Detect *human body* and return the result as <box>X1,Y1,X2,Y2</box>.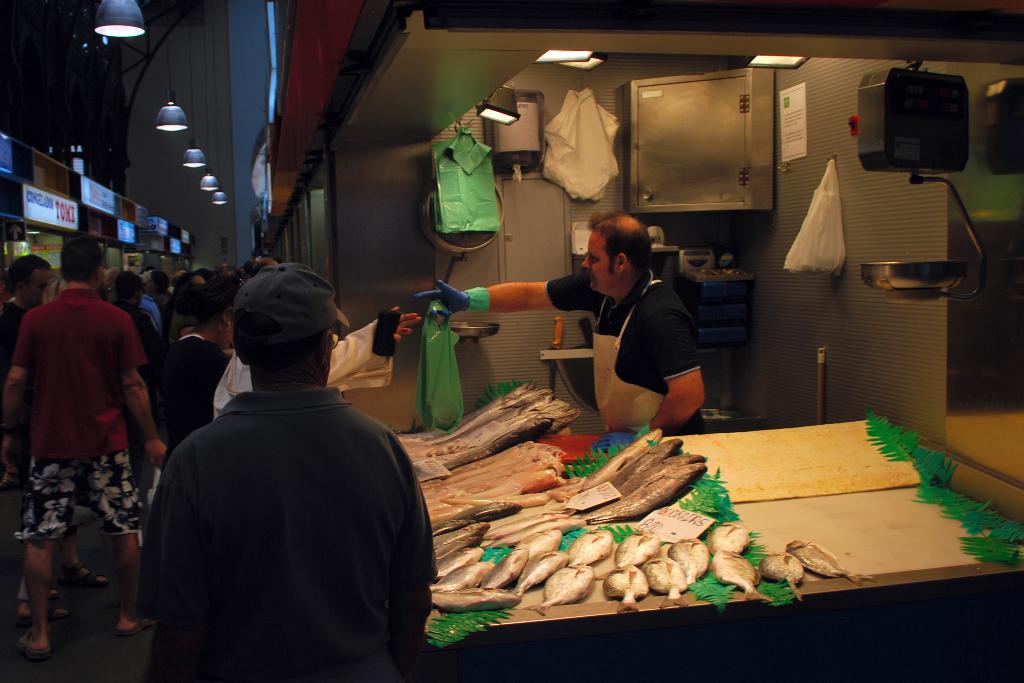
<box>140,384,441,682</box>.
